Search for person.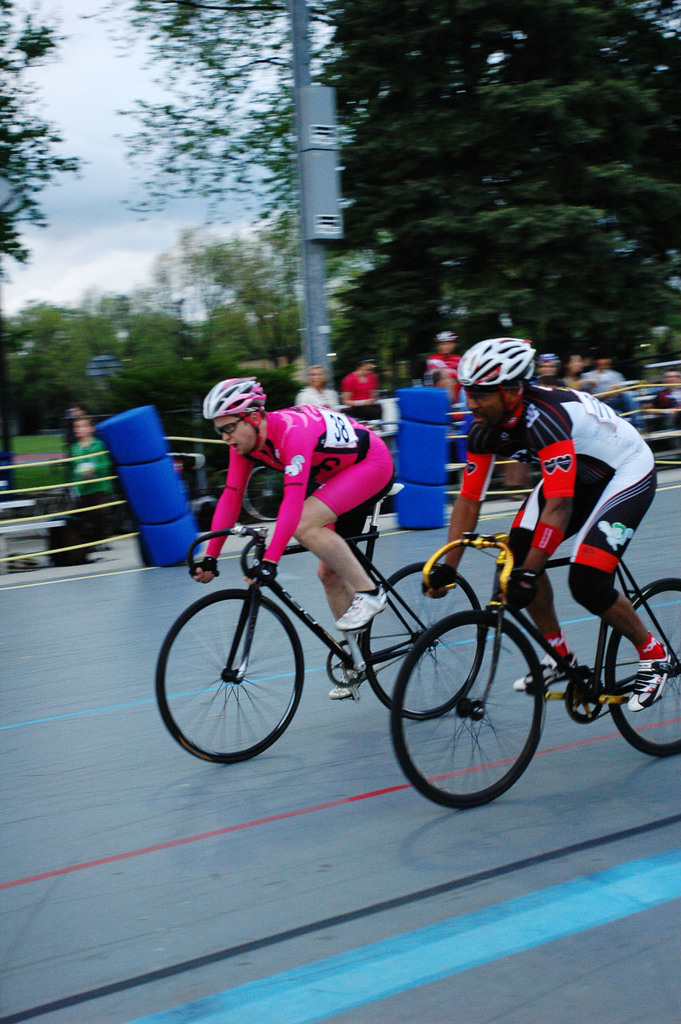
Found at (x1=287, y1=364, x2=338, y2=413).
